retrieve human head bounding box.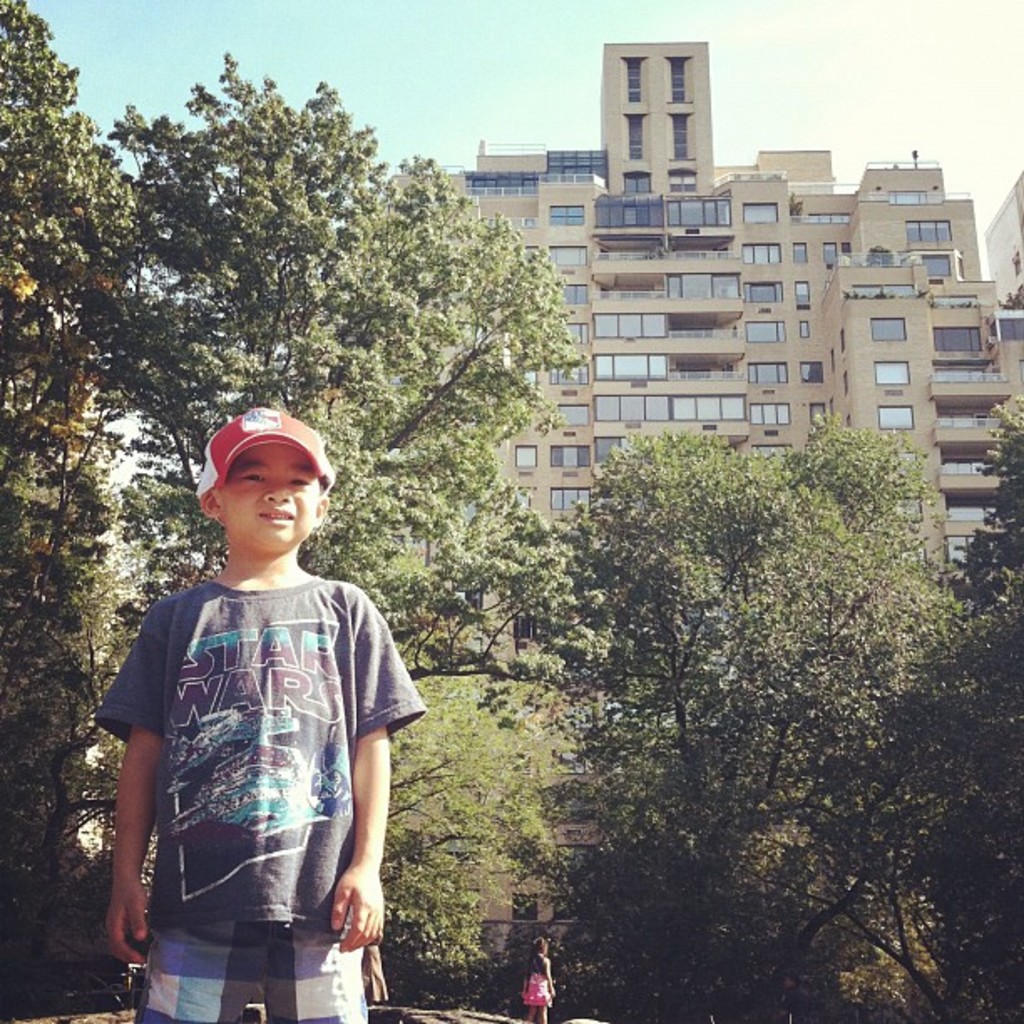
Bounding box: x1=530, y1=934, x2=552, y2=962.
